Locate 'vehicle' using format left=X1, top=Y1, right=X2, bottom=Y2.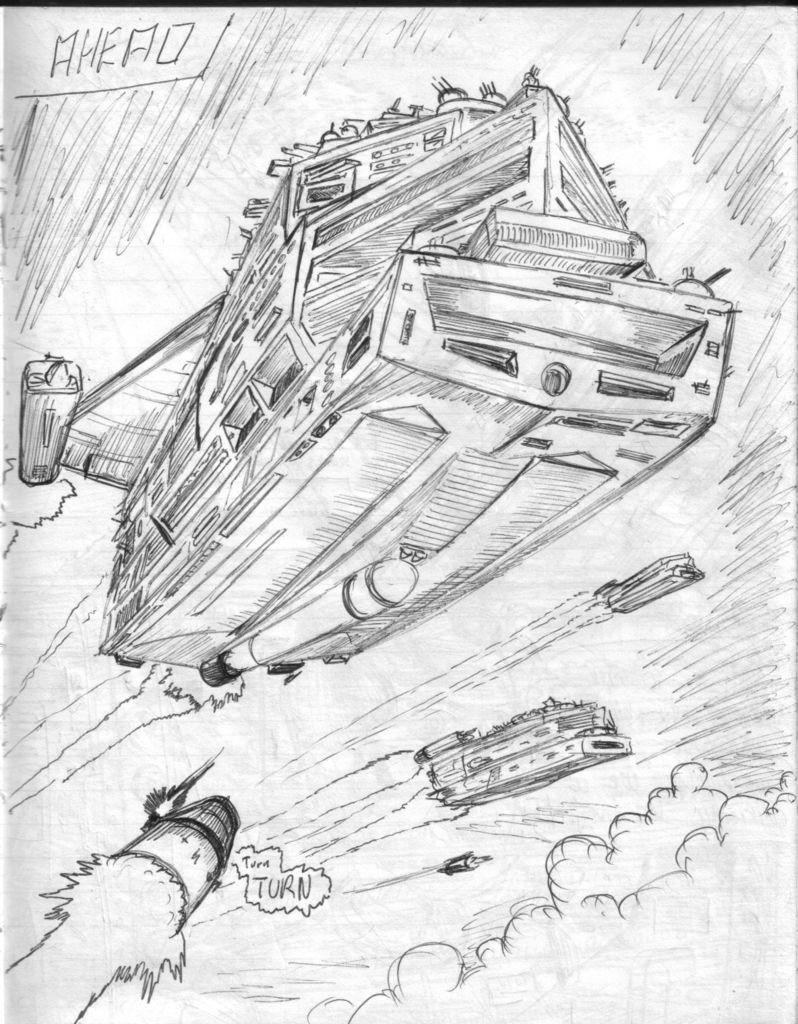
left=416, top=692, right=628, bottom=798.
